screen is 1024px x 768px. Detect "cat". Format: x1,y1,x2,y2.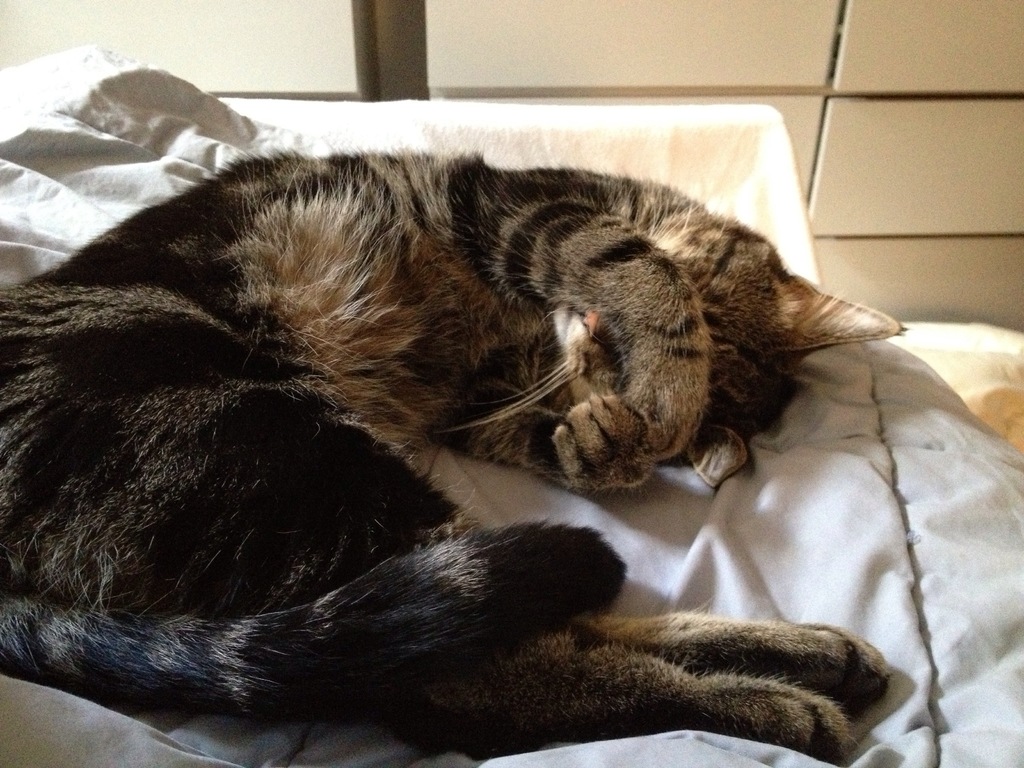
0,135,902,760.
